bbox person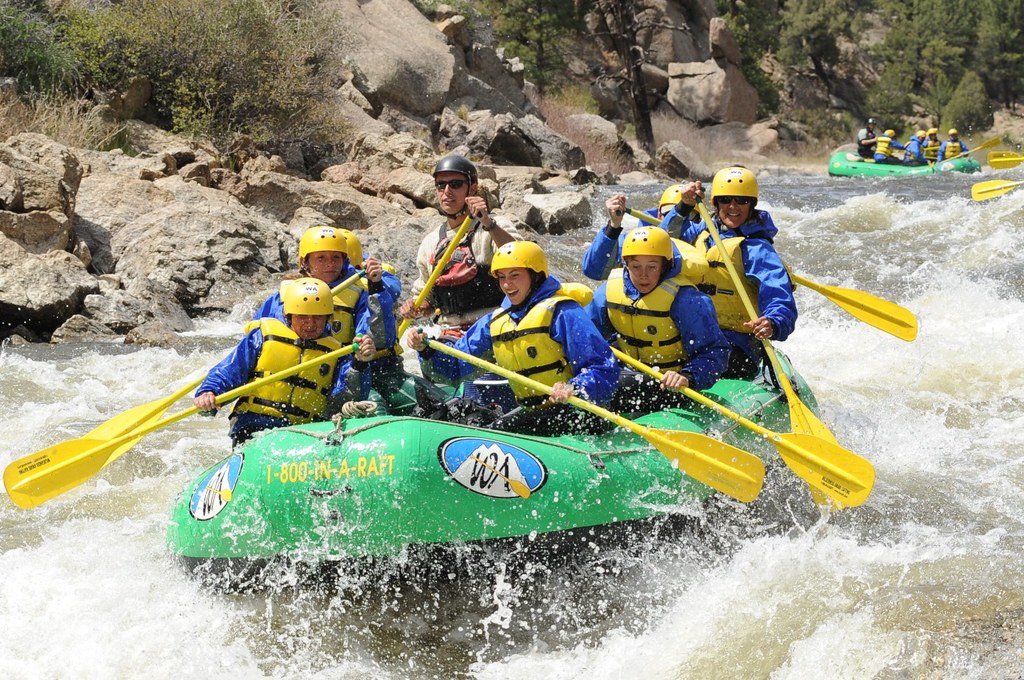
<box>583,222,730,403</box>
